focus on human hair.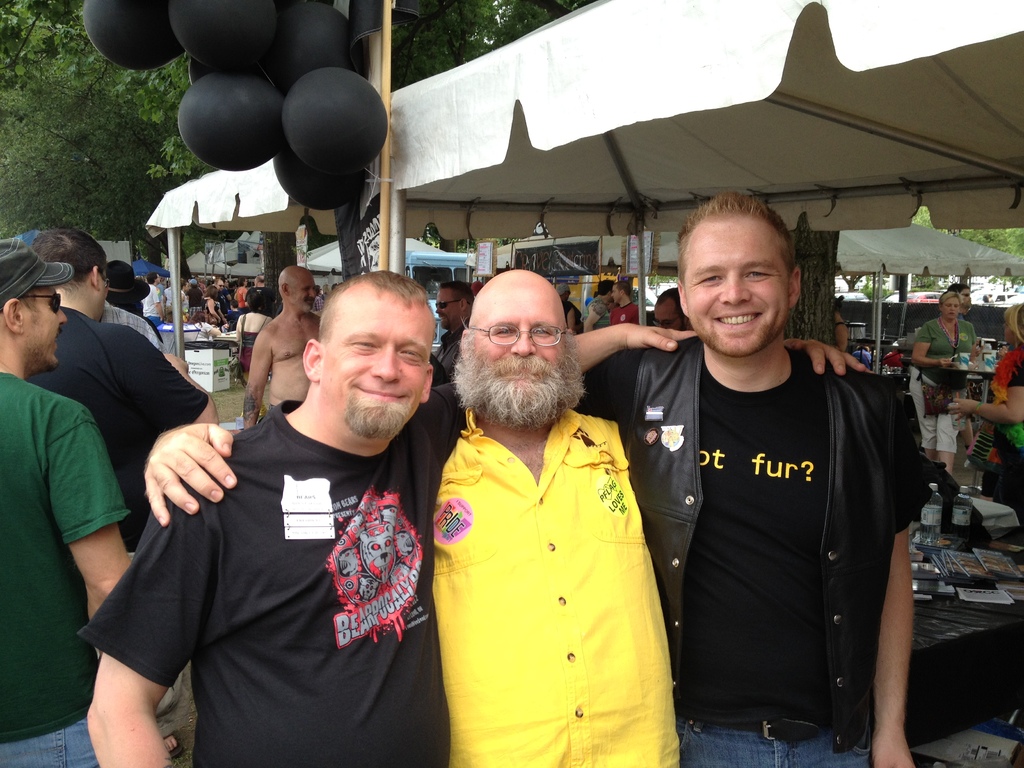
Focused at box=[205, 286, 216, 300].
